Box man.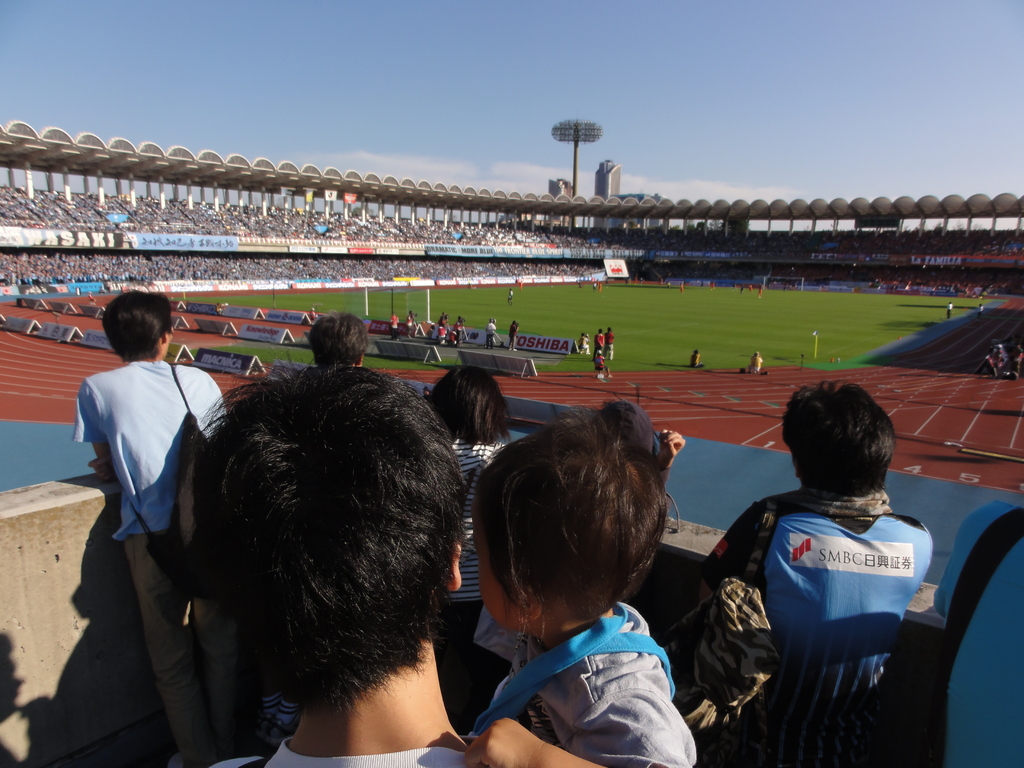
435,325,445,346.
